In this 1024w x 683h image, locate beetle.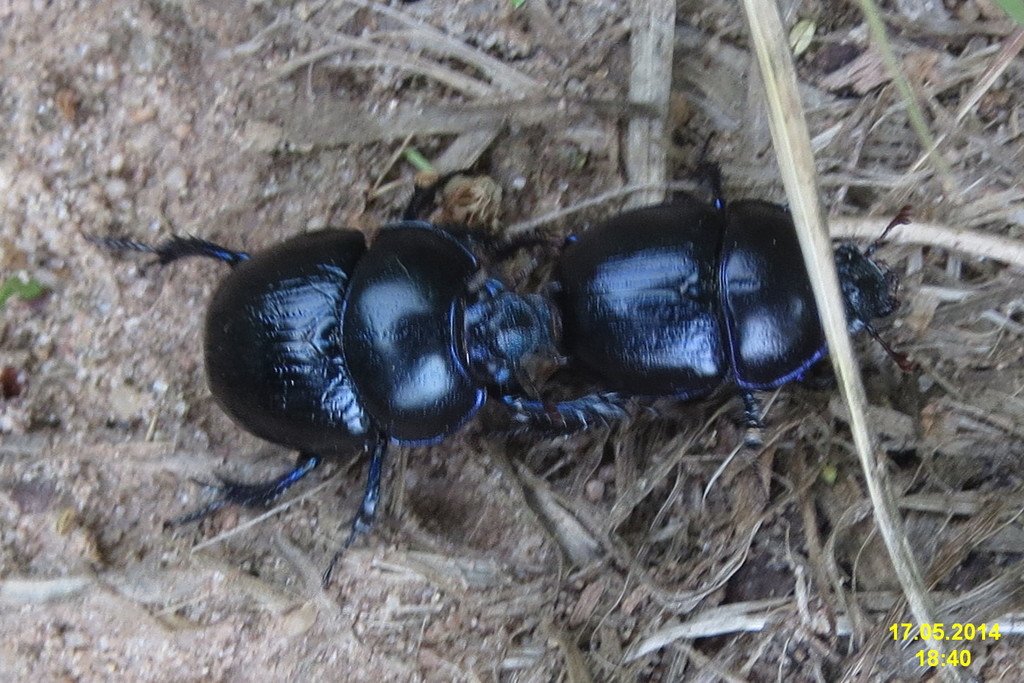
Bounding box: [533,185,904,433].
